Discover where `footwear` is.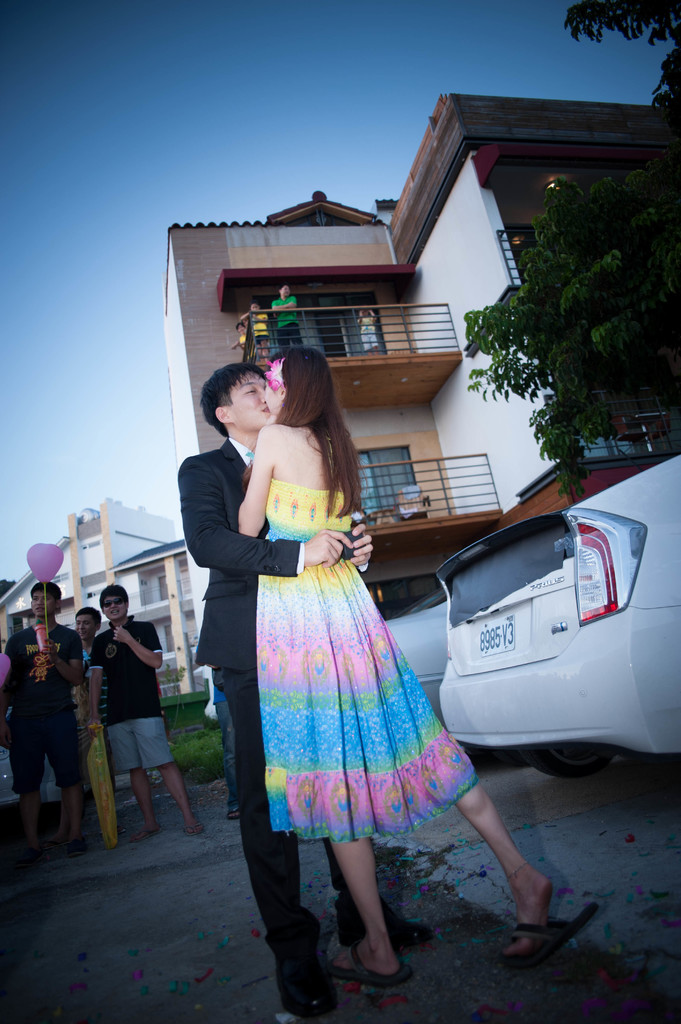
Discovered at 340 894 438 952.
